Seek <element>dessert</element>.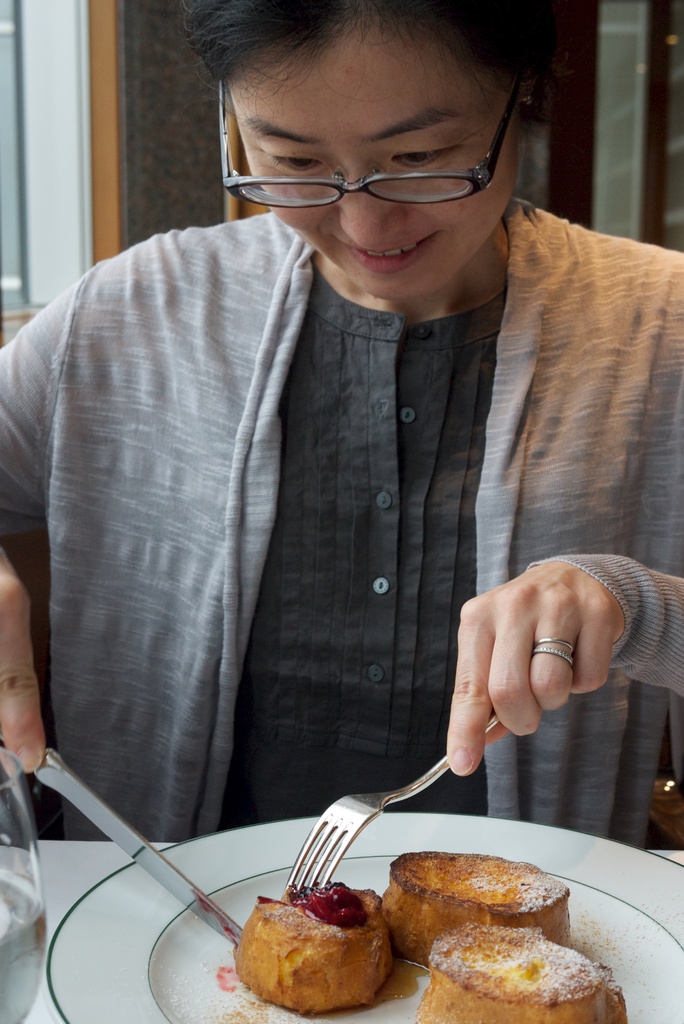
{"left": 422, "top": 925, "right": 627, "bottom": 1023}.
